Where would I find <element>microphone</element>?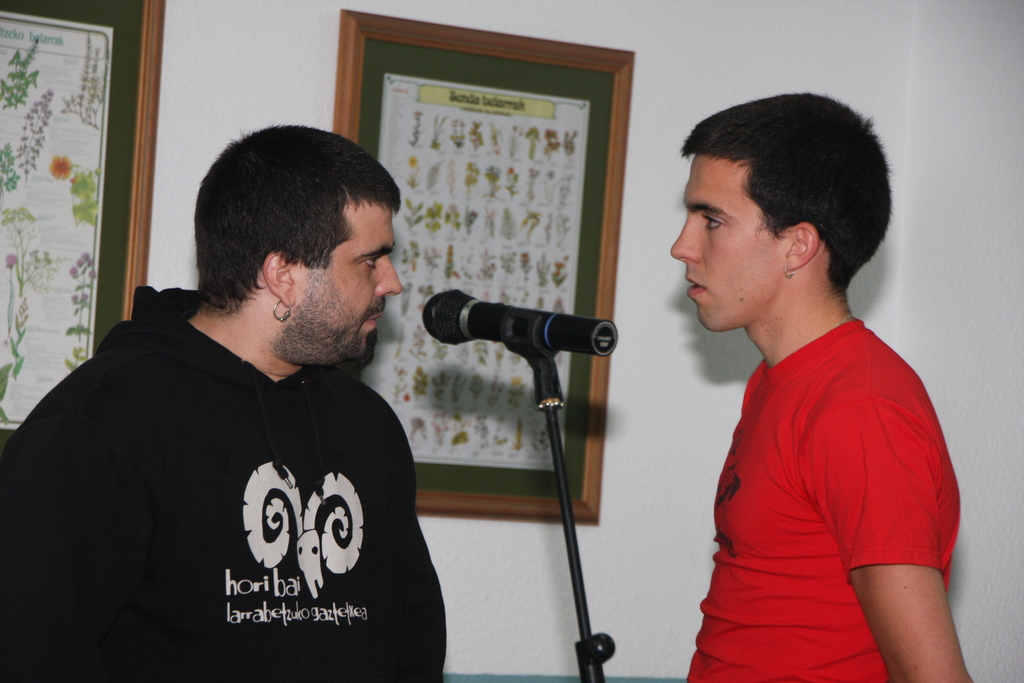
At 409/292/617/423.
